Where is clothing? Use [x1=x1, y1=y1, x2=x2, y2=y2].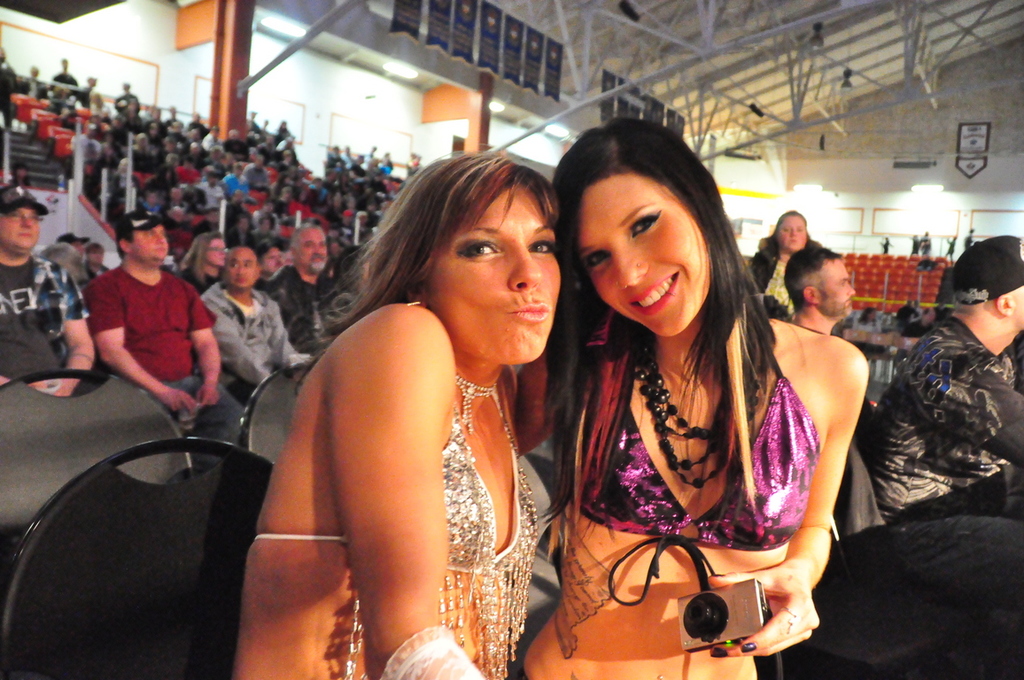
[x1=362, y1=213, x2=384, y2=231].
